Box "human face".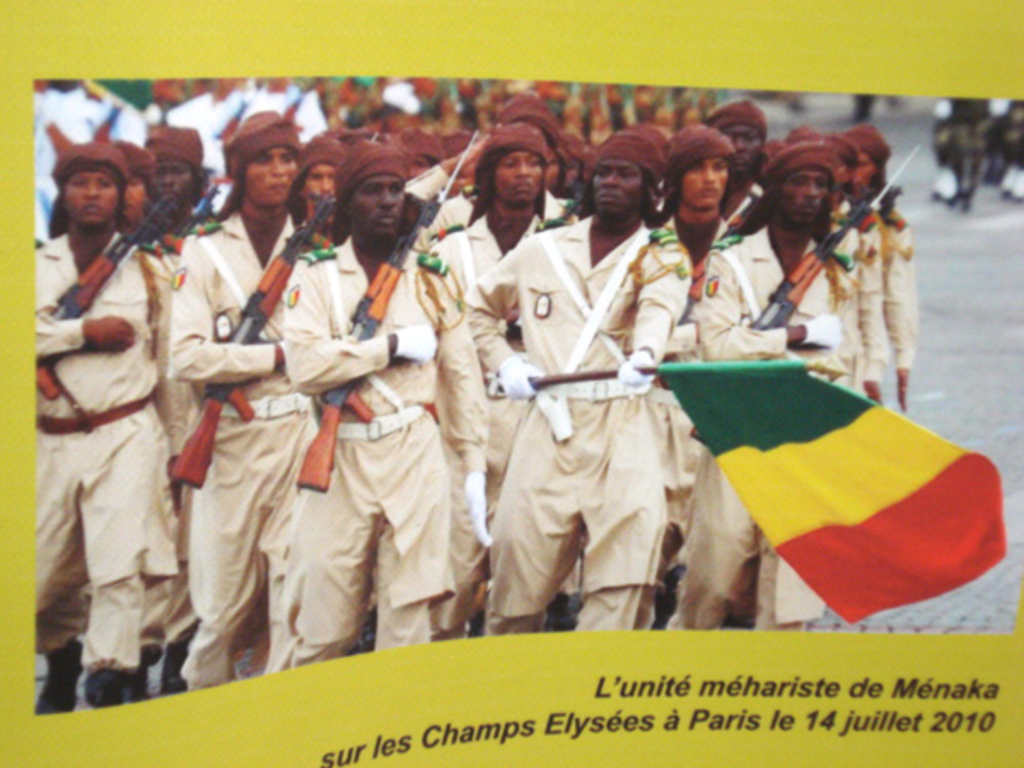
777,172,828,224.
